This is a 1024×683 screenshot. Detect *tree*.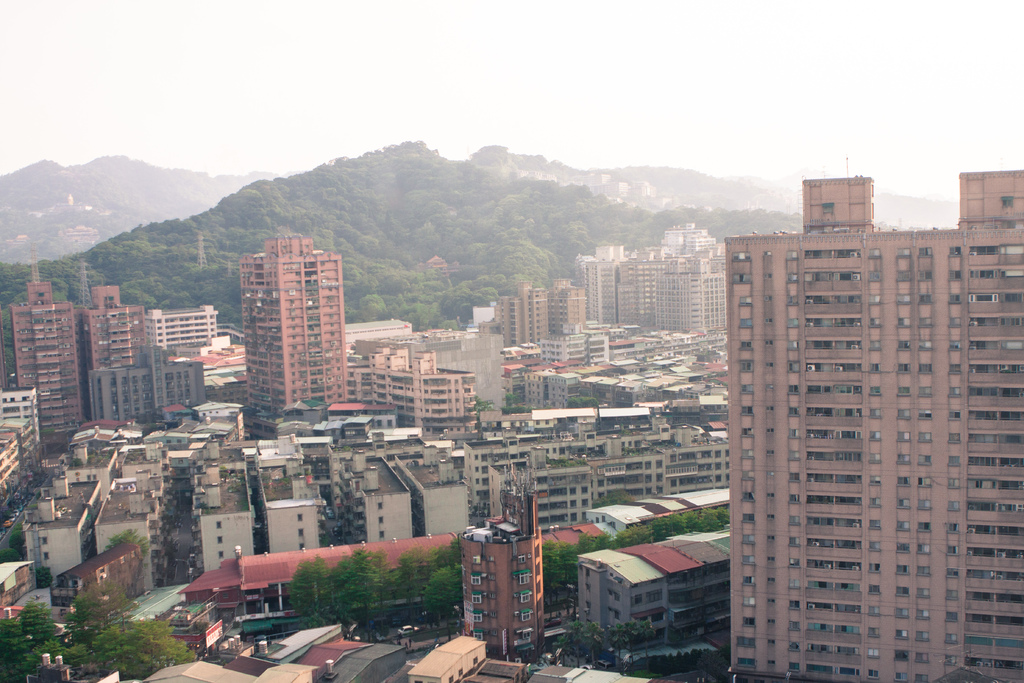
(left=414, top=565, right=465, bottom=645).
